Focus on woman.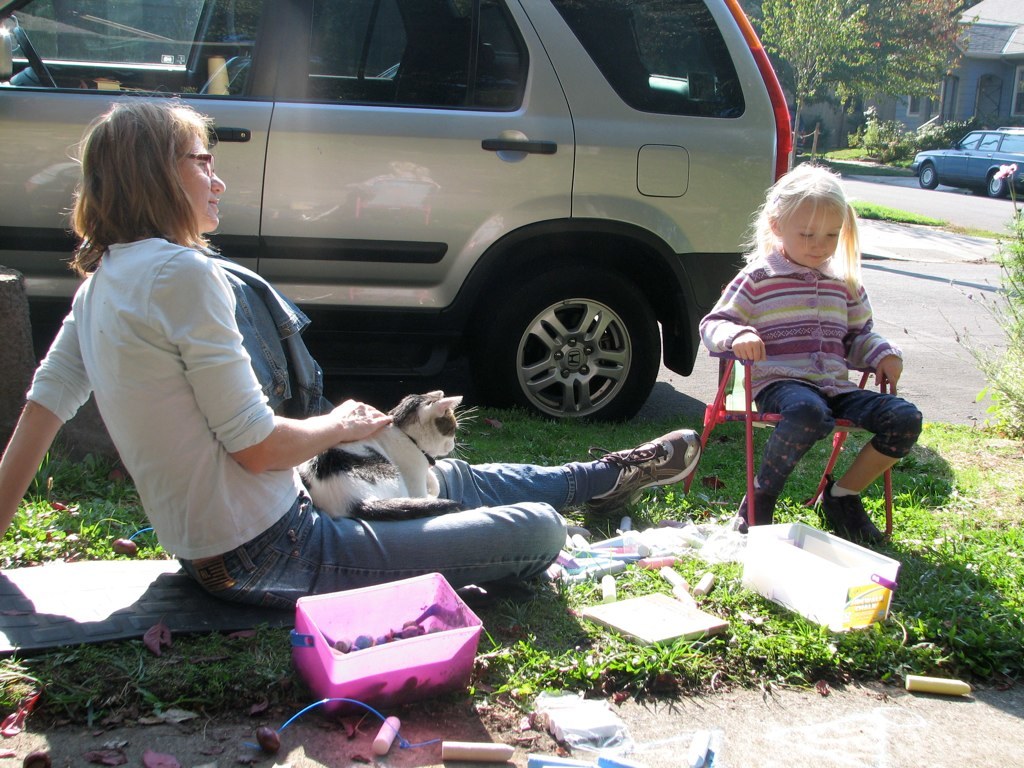
Focused at {"x1": 0, "y1": 85, "x2": 702, "y2": 617}.
